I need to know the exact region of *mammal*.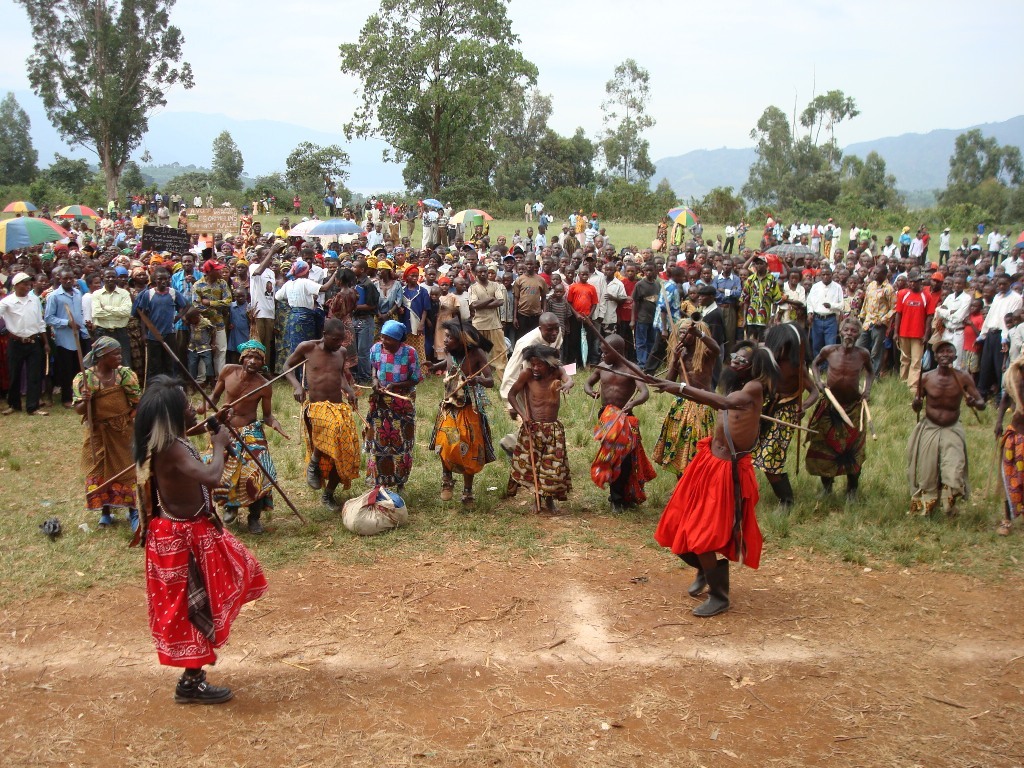
Region: [810,308,875,505].
